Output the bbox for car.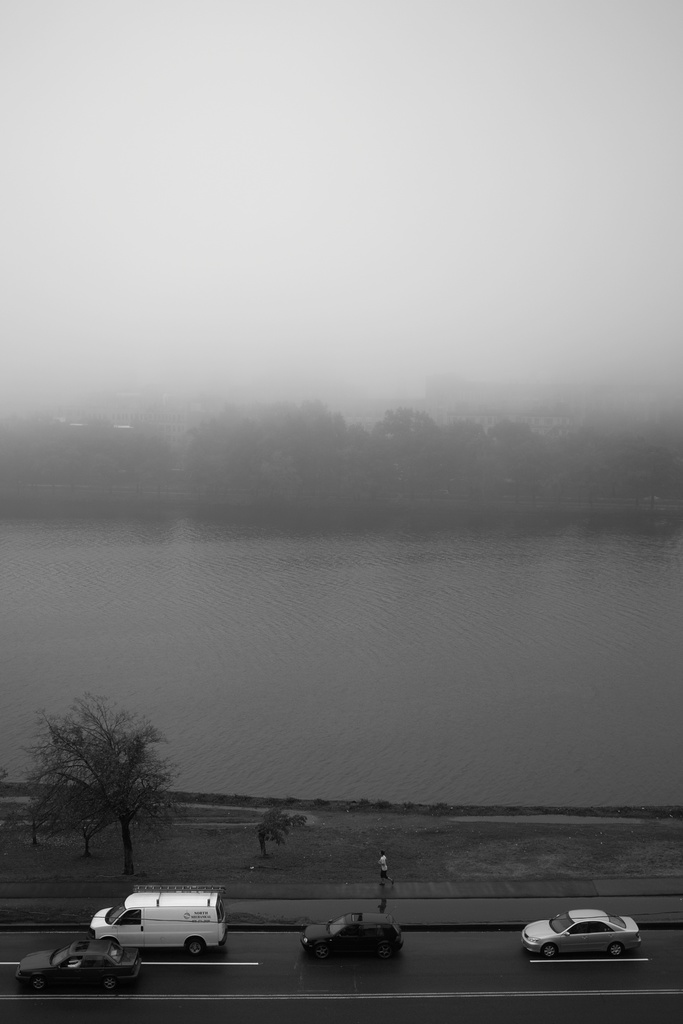
detection(14, 941, 142, 991).
